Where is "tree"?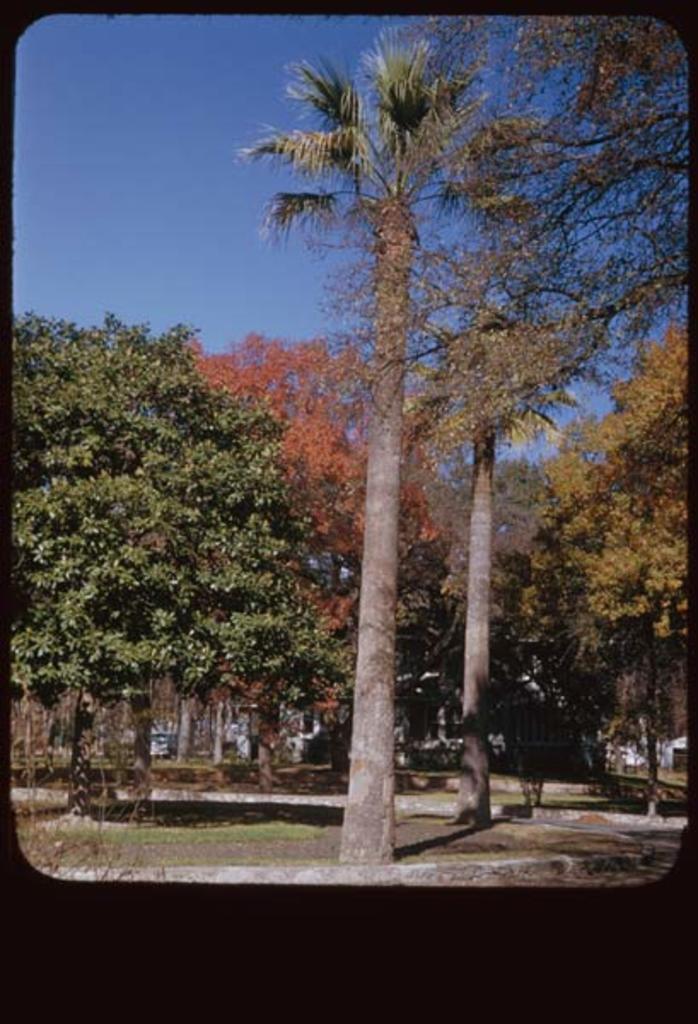
bbox=(10, 316, 331, 816).
